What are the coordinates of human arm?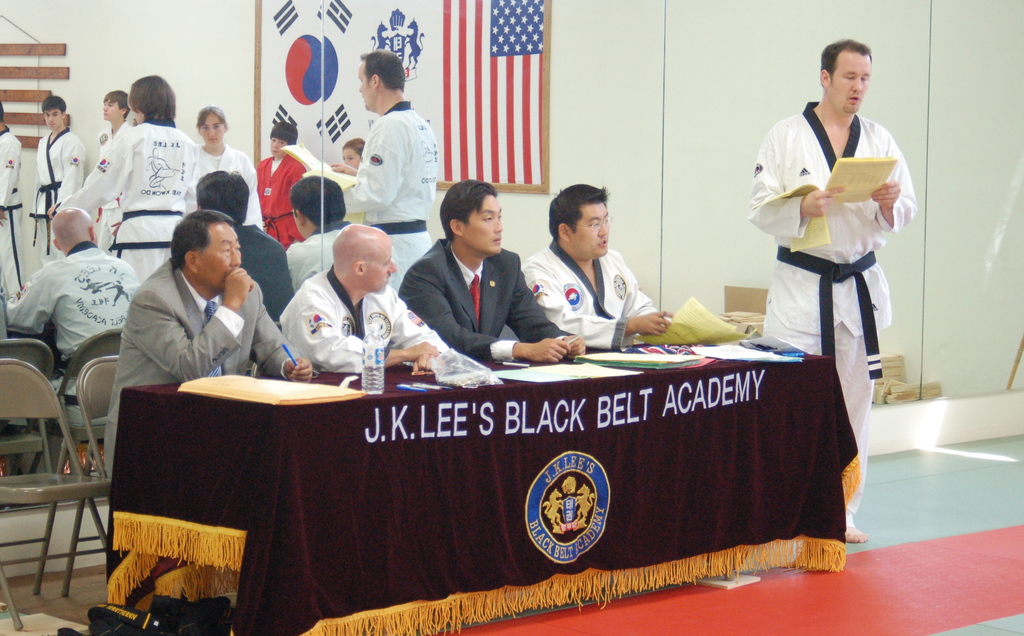
305:288:441:374.
